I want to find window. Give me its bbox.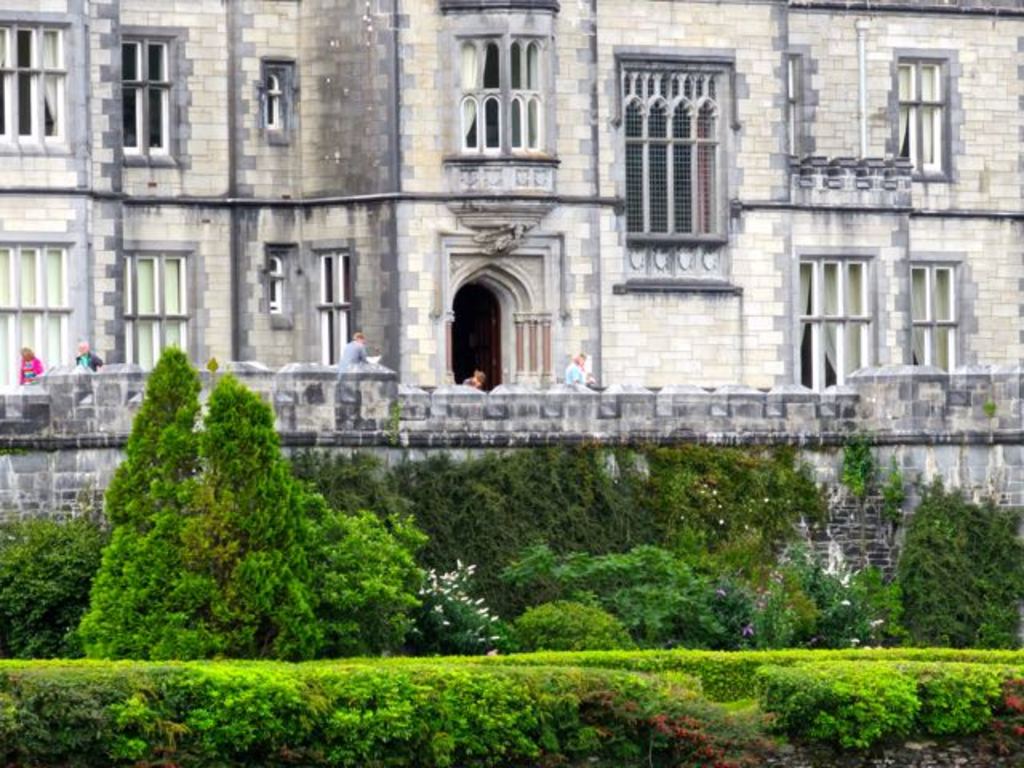
[left=315, top=245, right=352, bottom=374].
